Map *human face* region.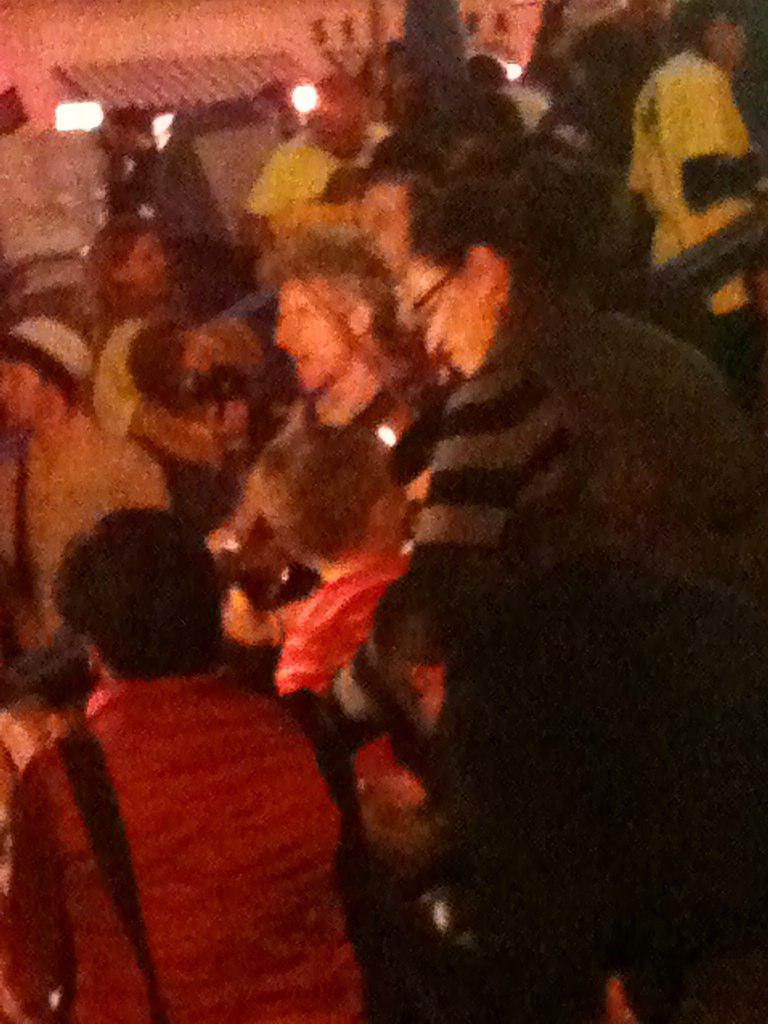
Mapped to [x1=4, y1=354, x2=55, y2=429].
